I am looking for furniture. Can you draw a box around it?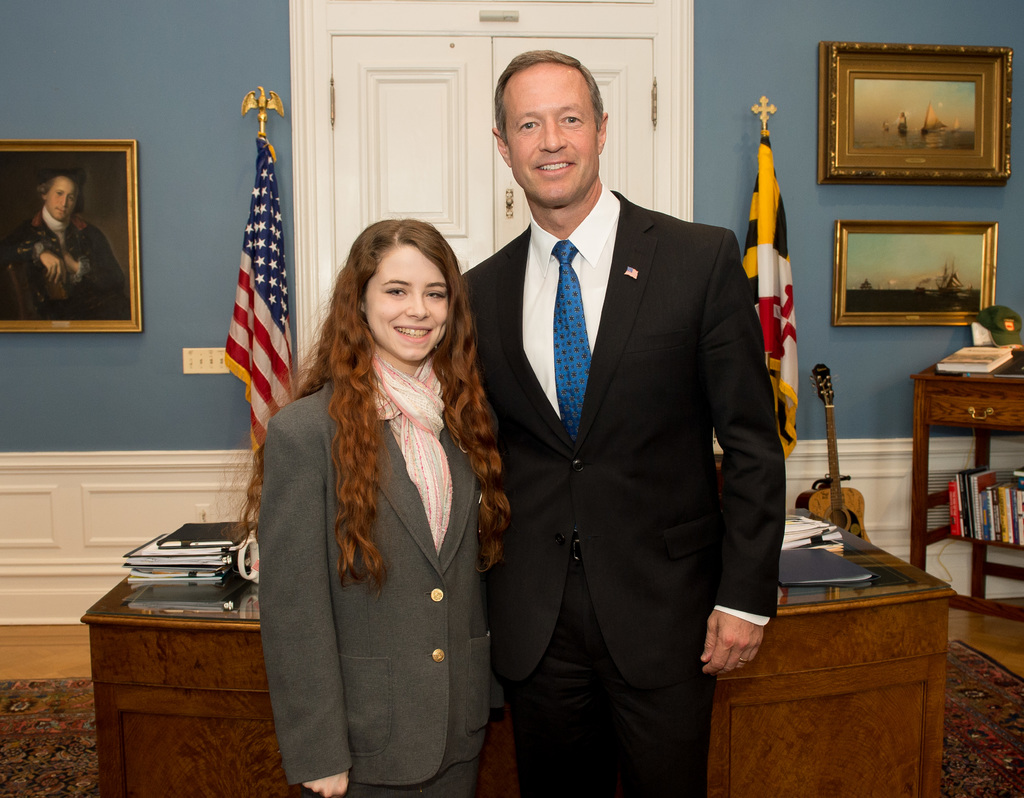
Sure, the bounding box is bbox(84, 509, 962, 797).
